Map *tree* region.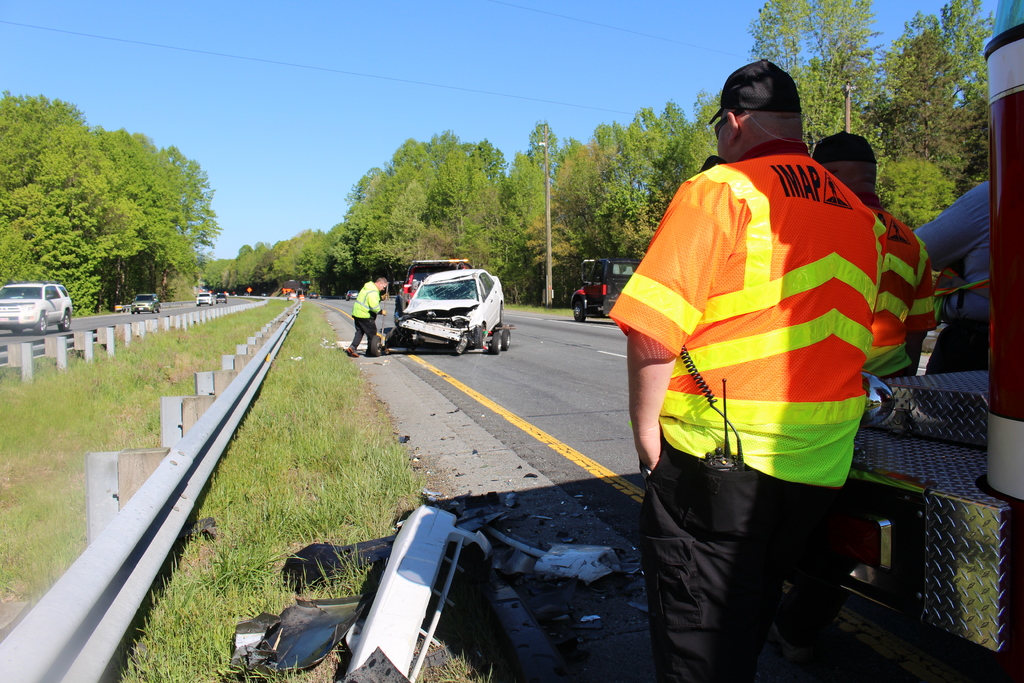
Mapped to 24:103:184:304.
